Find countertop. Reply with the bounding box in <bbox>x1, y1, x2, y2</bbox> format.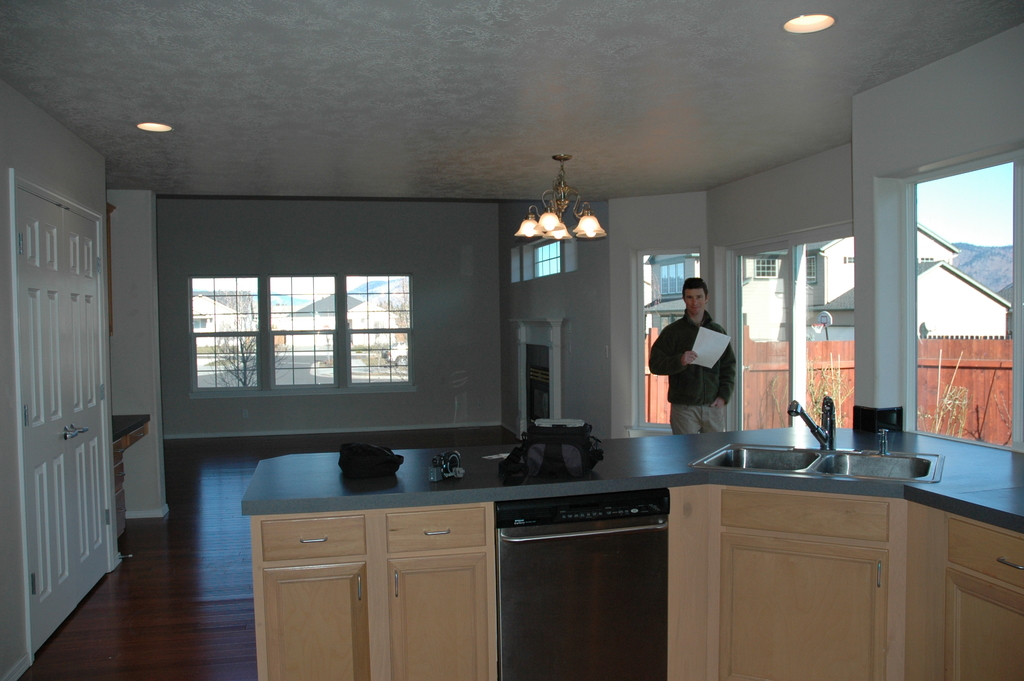
<bbox>242, 420, 1023, 535</bbox>.
